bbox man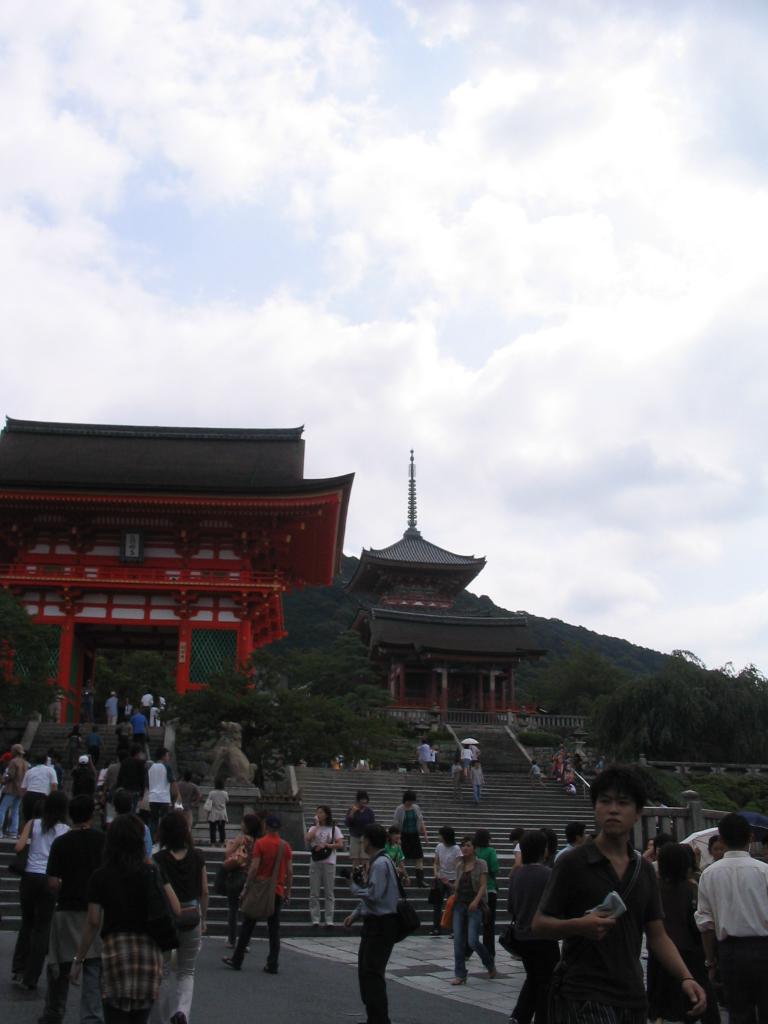
179/771/202/830
